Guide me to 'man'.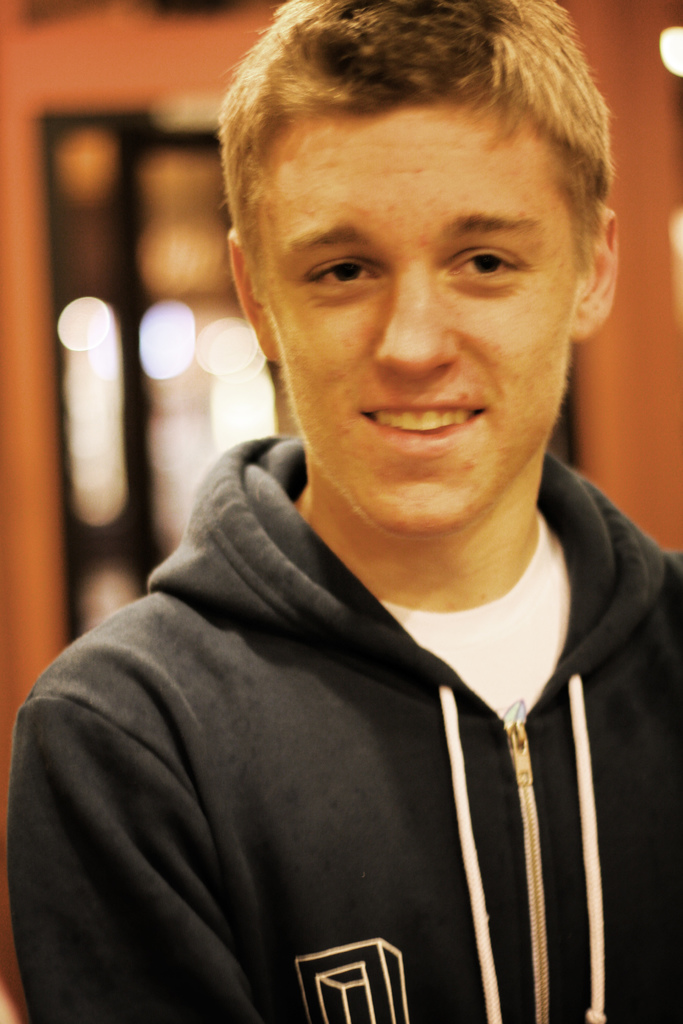
Guidance: bbox=(7, 0, 682, 990).
